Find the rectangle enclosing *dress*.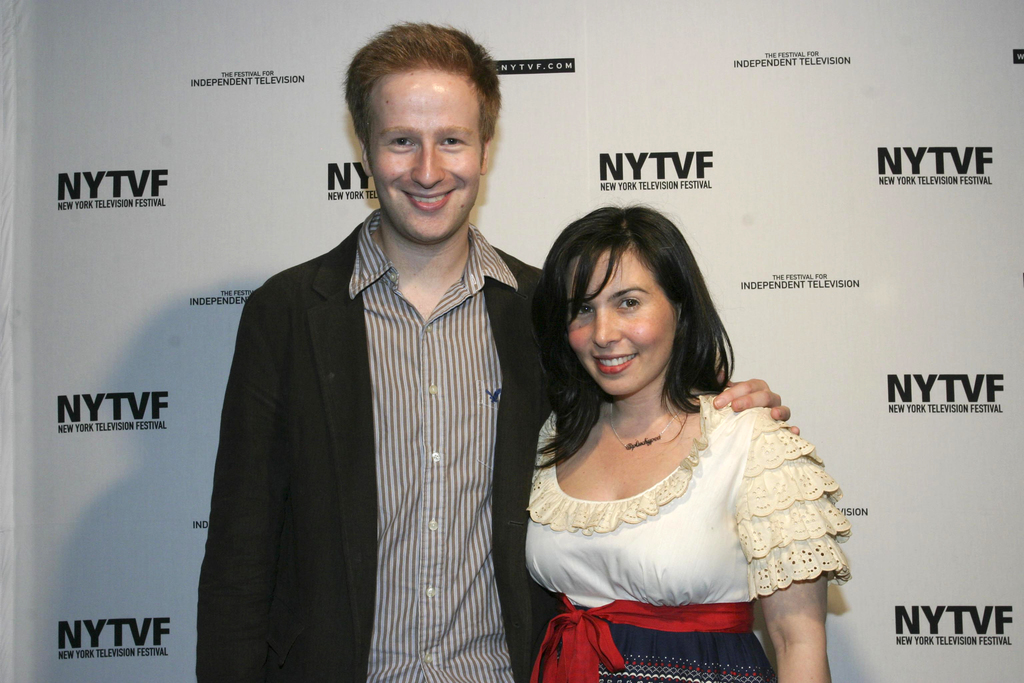
select_region(523, 389, 849, 682).
